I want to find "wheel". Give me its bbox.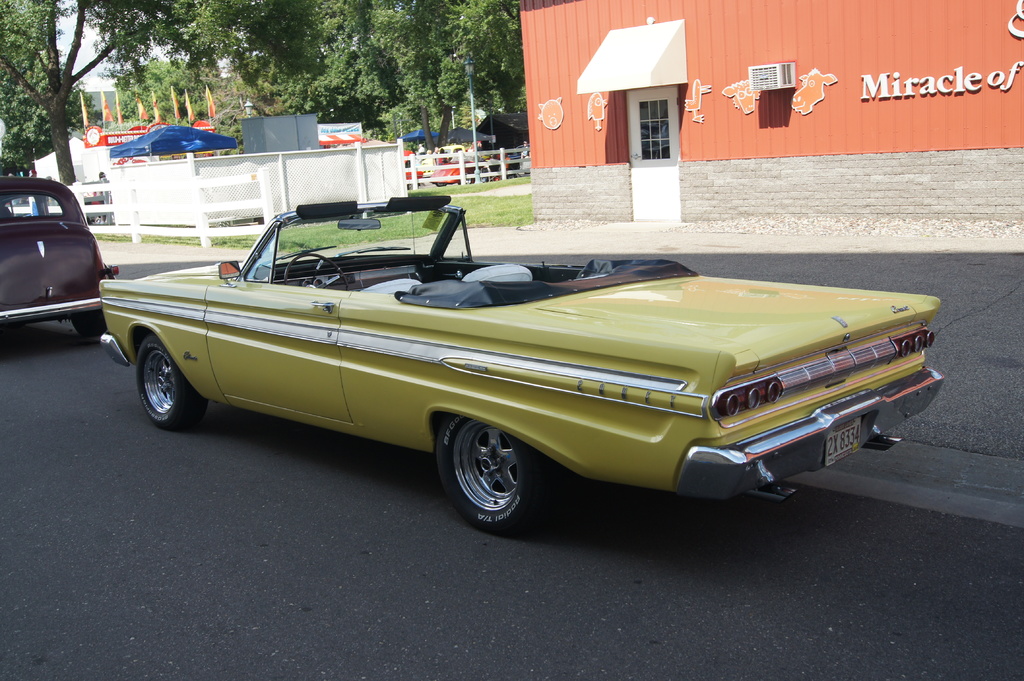
[x1=435, y1=419, x2=552, y2=529].
